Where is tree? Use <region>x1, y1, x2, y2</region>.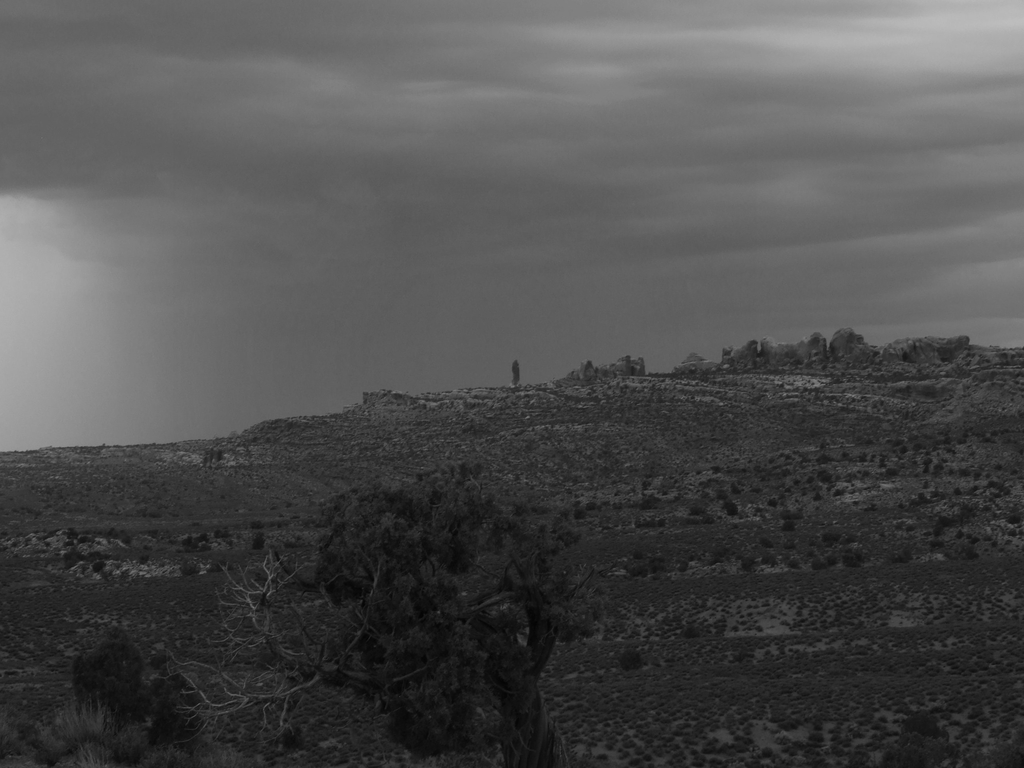
<region>757, 539, 774, 550</region>.
